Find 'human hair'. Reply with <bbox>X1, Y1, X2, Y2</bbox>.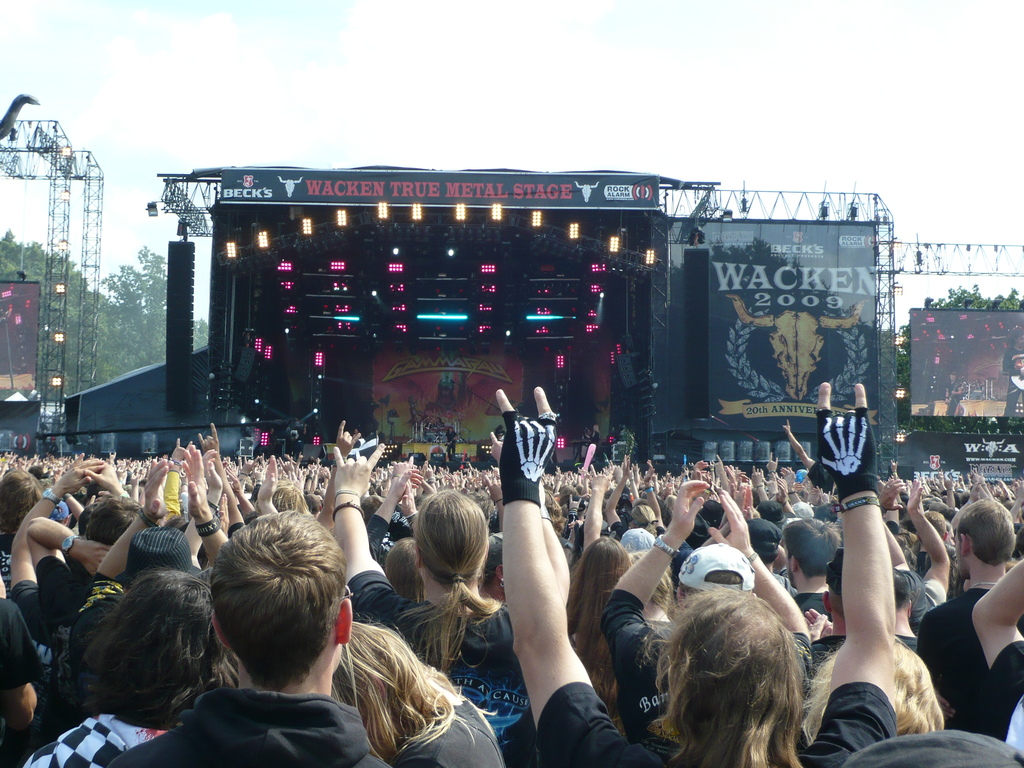
<bbox>566, 535, 628, 716</bbox>.
